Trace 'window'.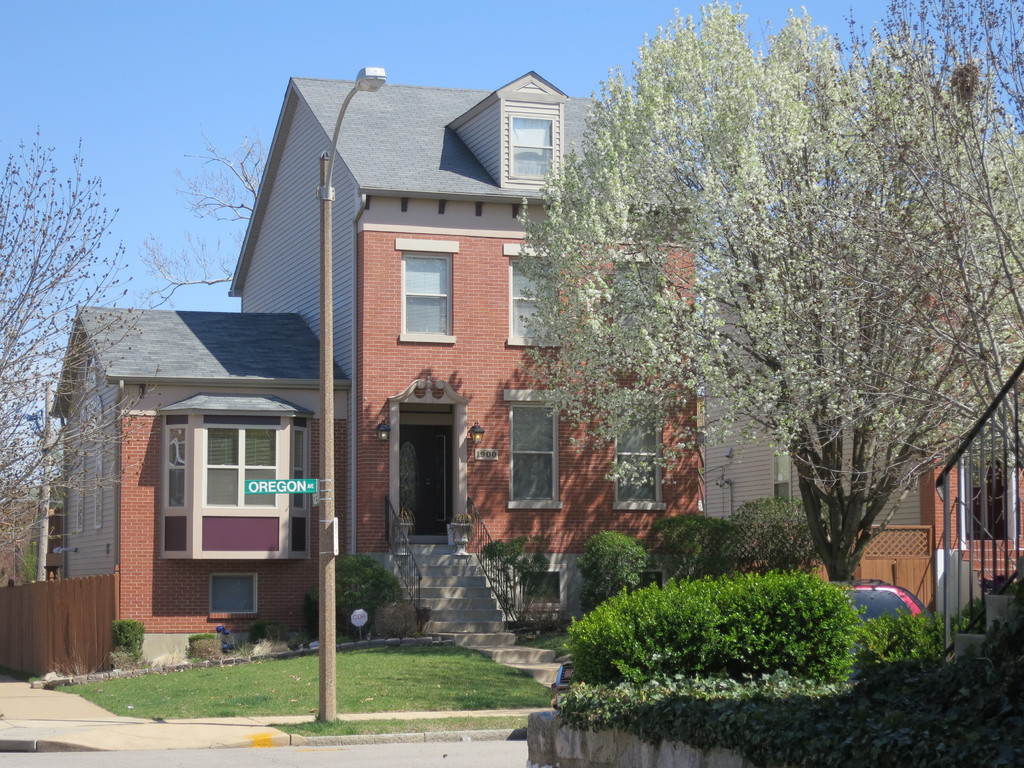
Traced to [x1=505, y1=396, x2=557, y2=507].
